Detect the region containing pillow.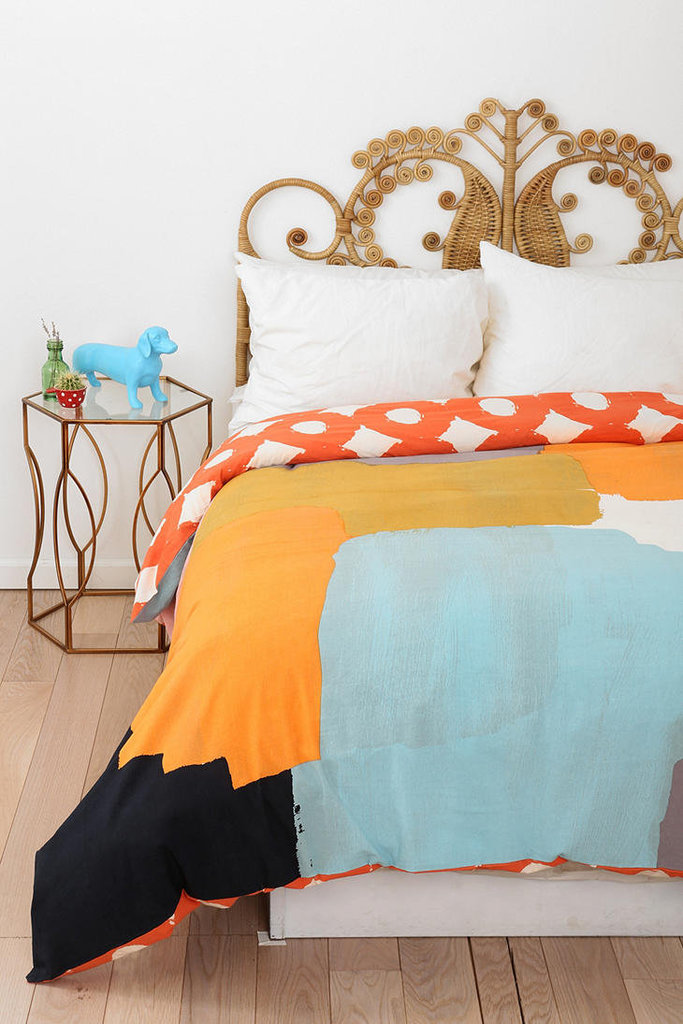
bbox=[472, 236, 682, 395].
